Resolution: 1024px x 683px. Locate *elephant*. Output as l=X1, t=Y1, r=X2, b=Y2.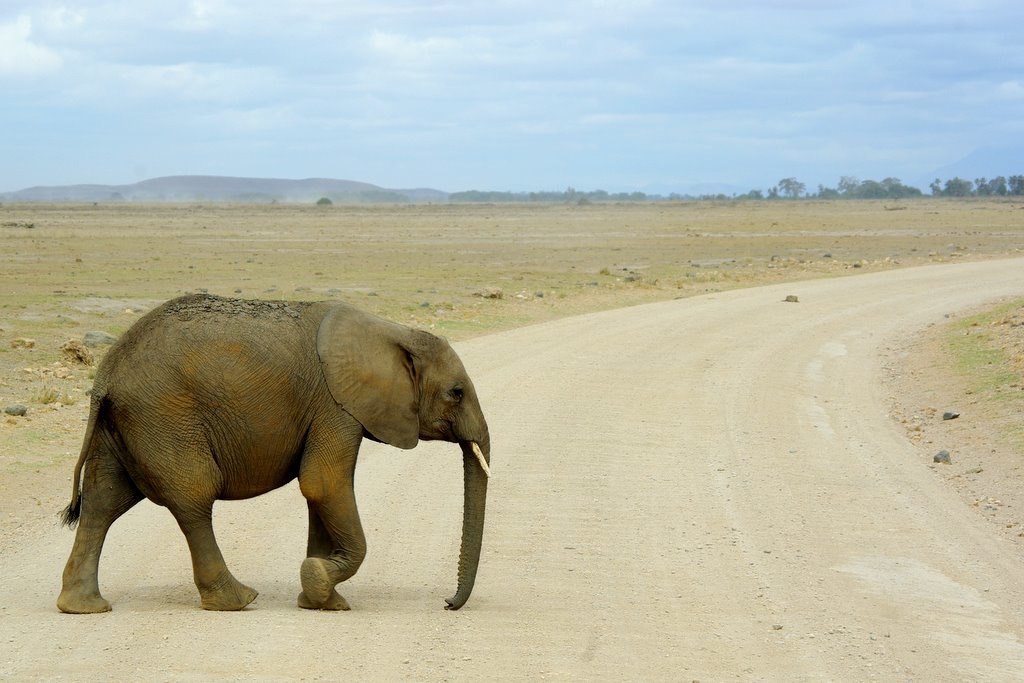
l=52, t=293, r=500, b=630.
